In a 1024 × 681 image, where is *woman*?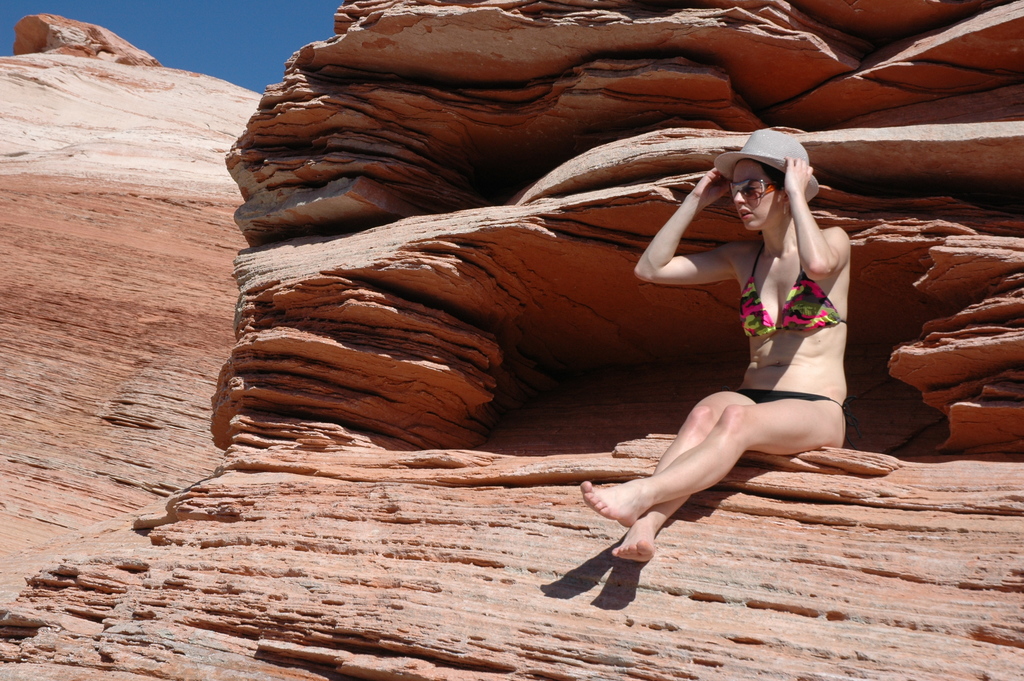
581/127/852/561.
